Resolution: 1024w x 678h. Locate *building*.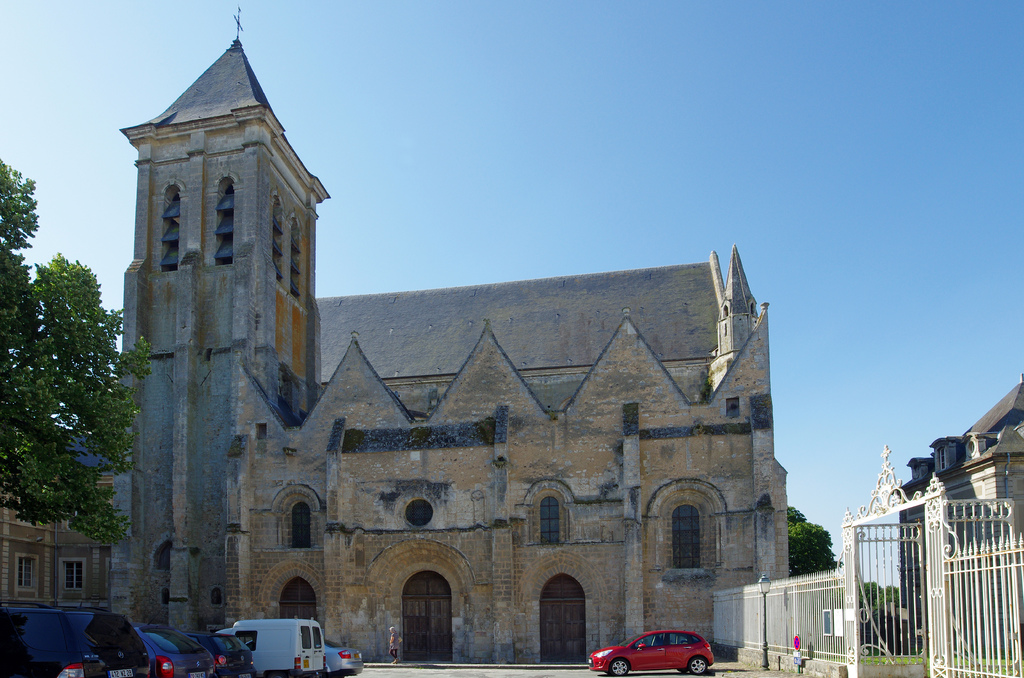
(108,3,788,663).
